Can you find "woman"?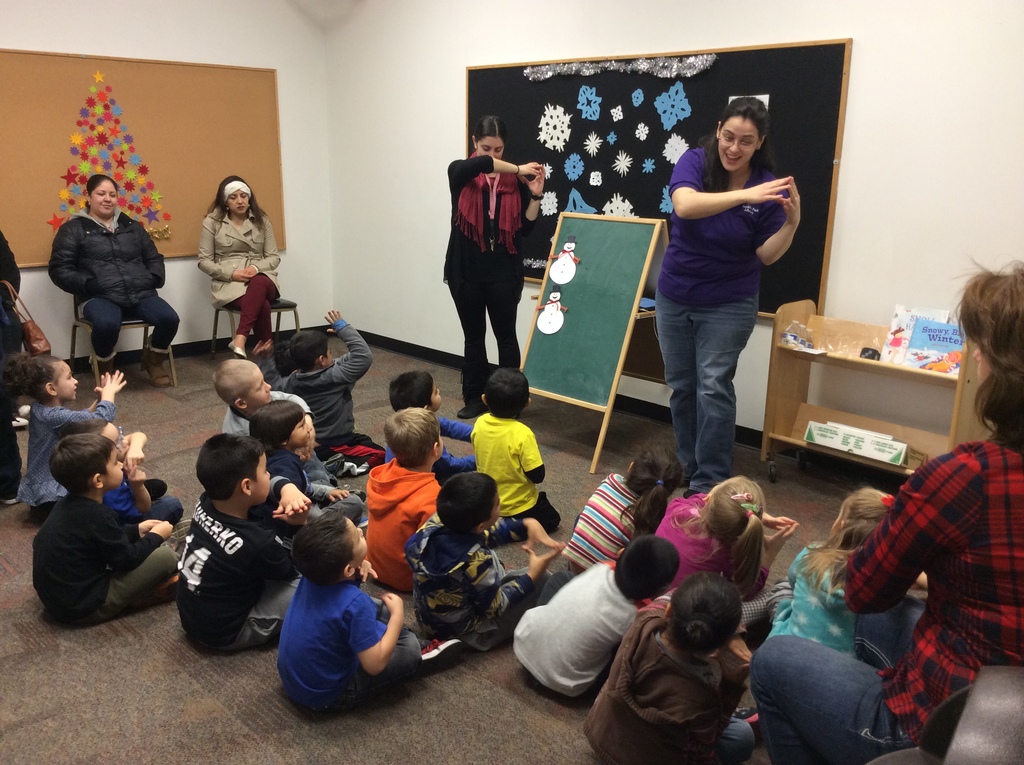
Yes, bounding box: region(652, 91, 803, 501).
